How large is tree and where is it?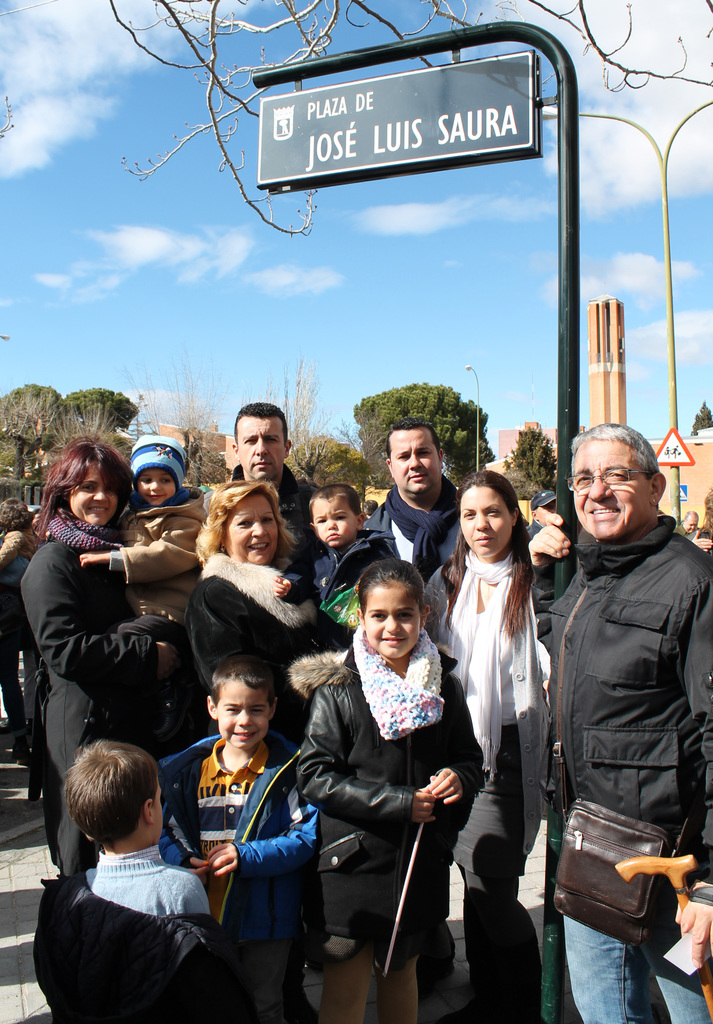
Bounding box: x1=186 y1=428 x2=228 y2=488.
